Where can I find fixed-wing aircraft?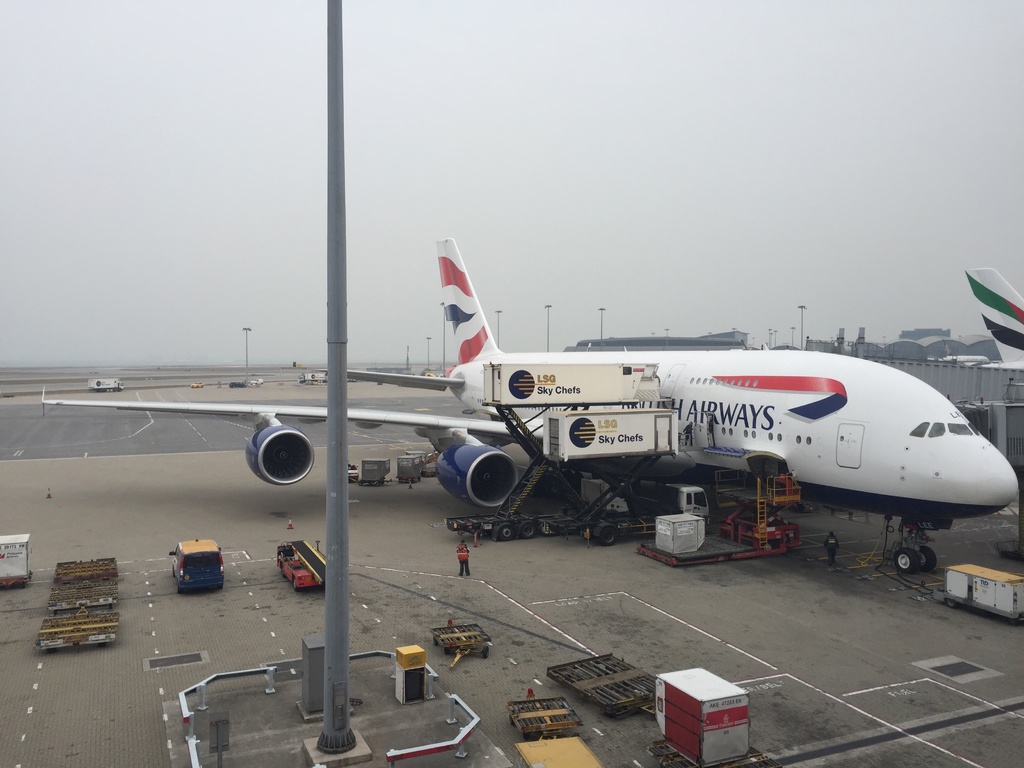
You can find it at bbox=[961, 265, 1022, 364].
